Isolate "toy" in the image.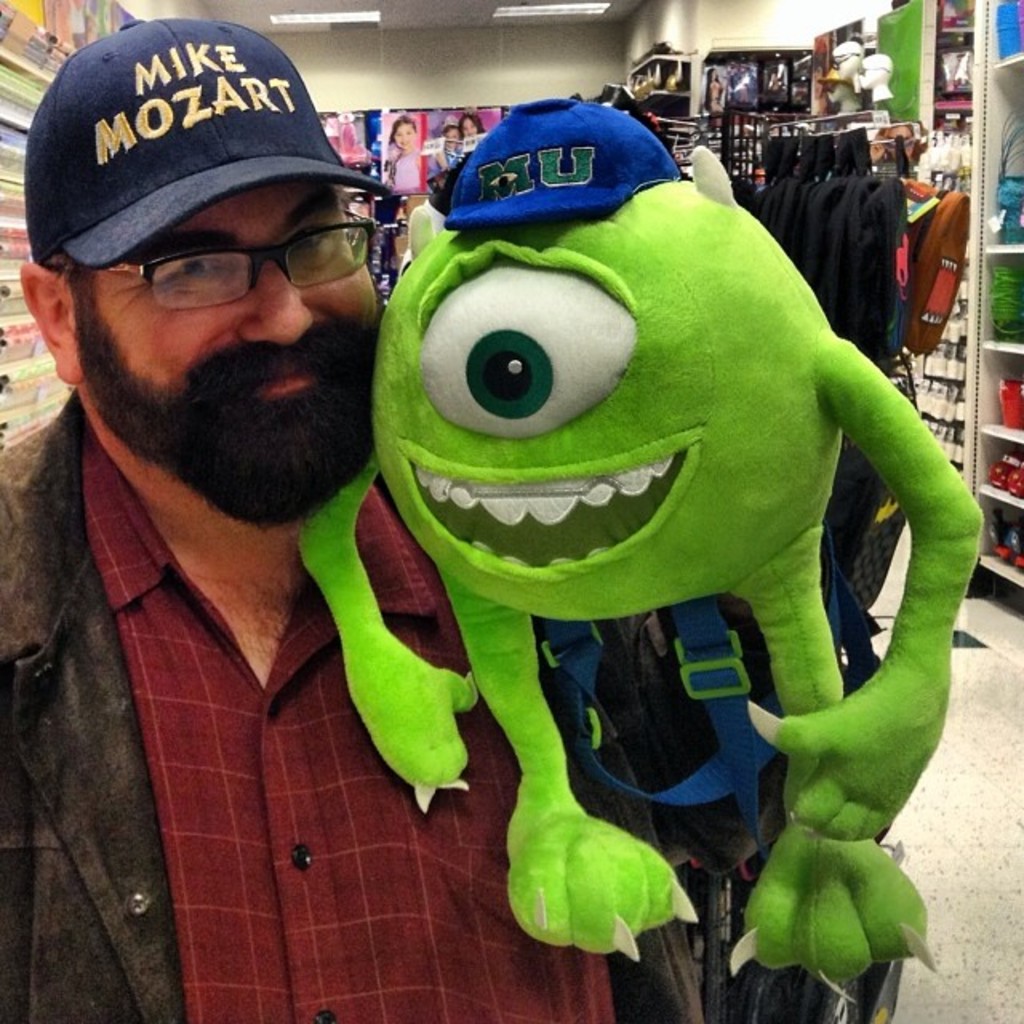
Isolated region: [290,90,990,1008].
